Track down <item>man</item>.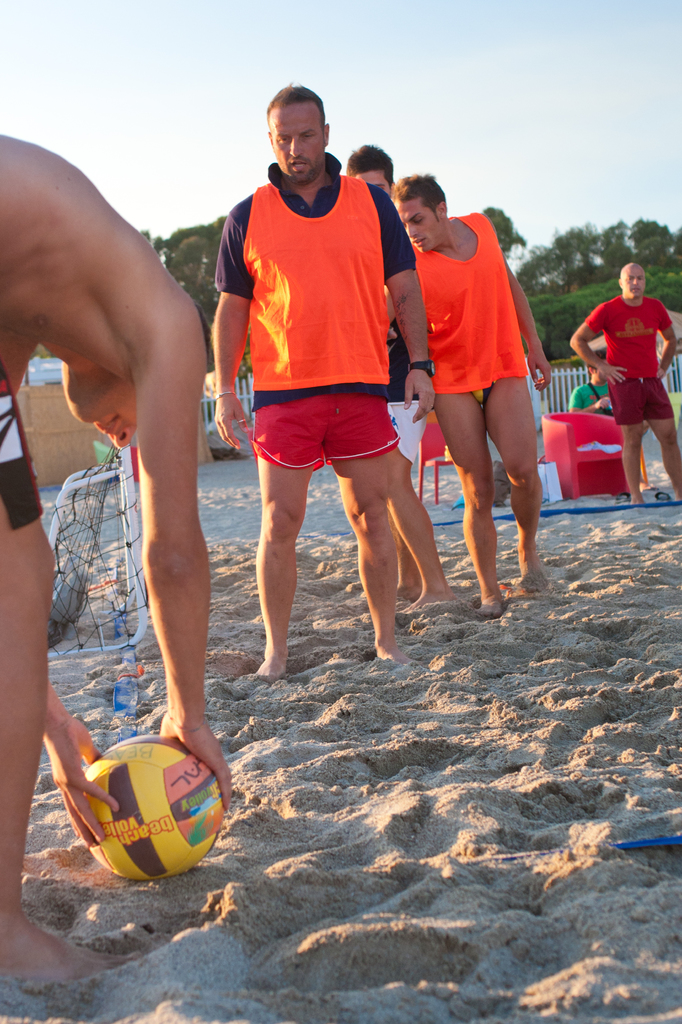
Tracked to bbox=(195, 104, 439, 738).
